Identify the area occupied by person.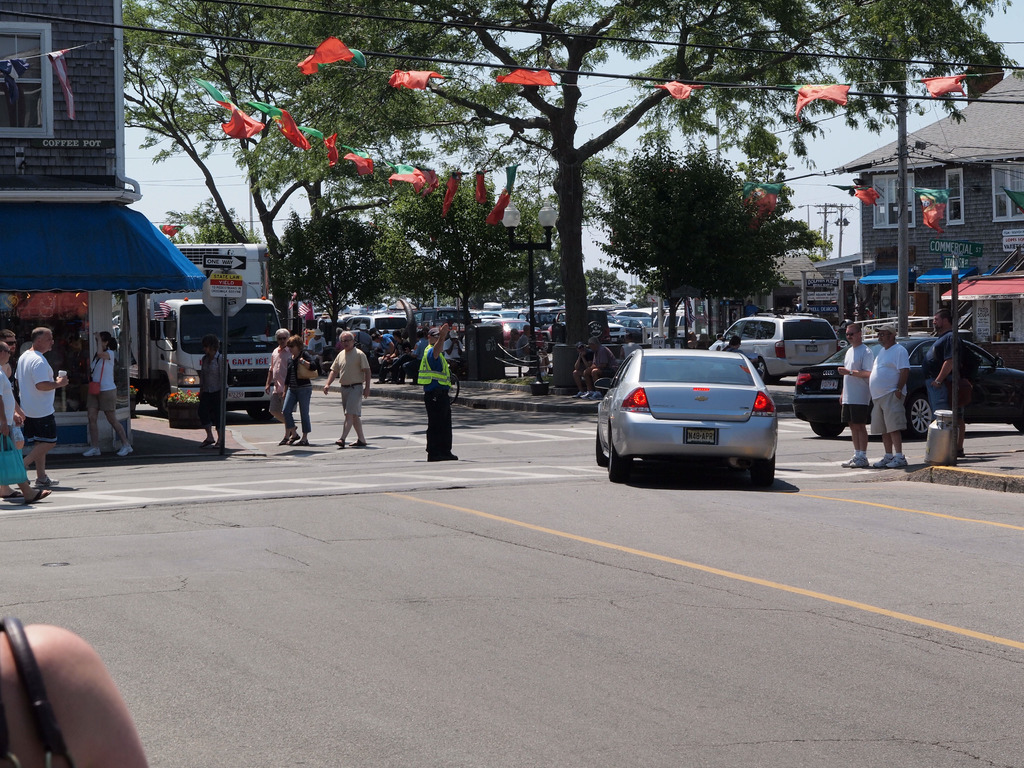
Area: rect(868, 325, 914, 465).
